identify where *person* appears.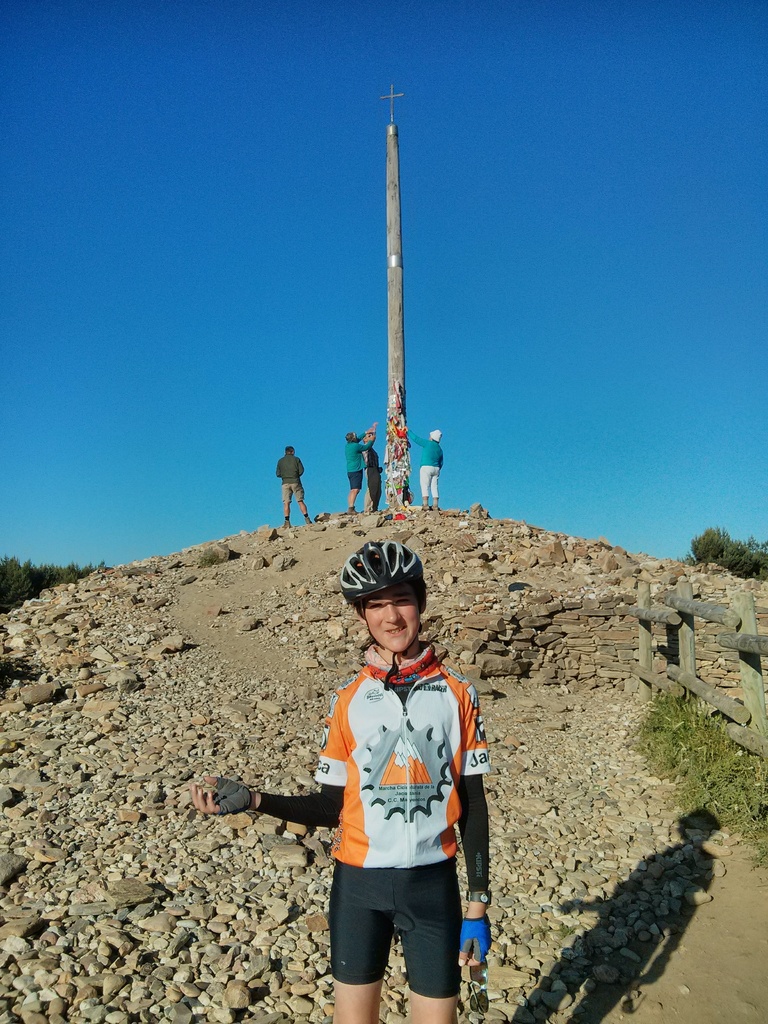
Appears at l=189, t=538, r=490, b=1023.
